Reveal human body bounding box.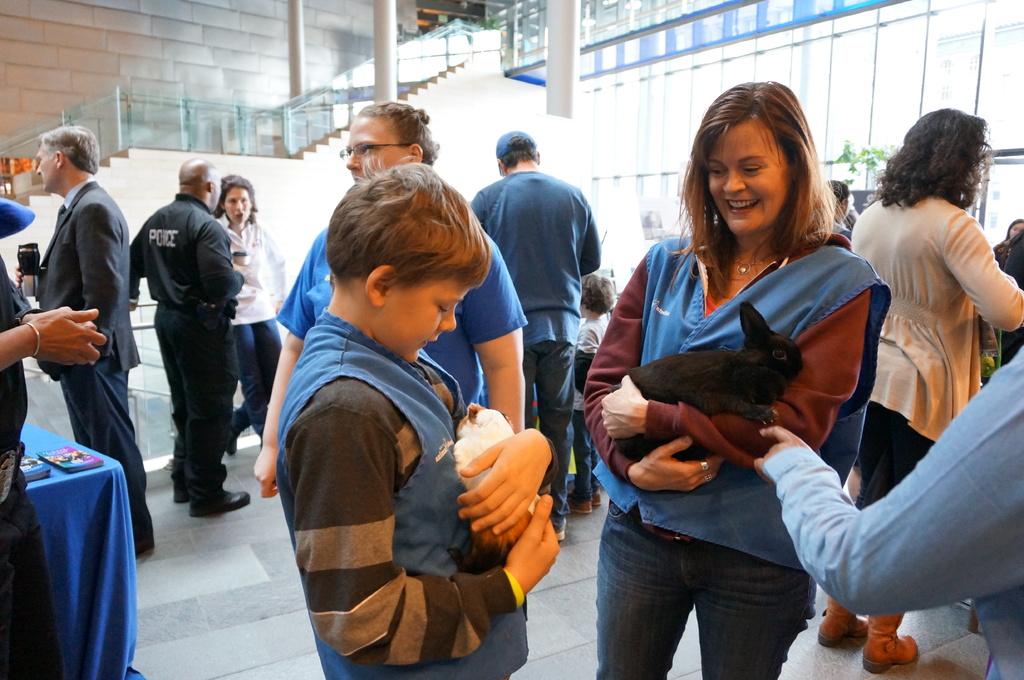
Revealed: Rect(210, 168, 289, 452).
